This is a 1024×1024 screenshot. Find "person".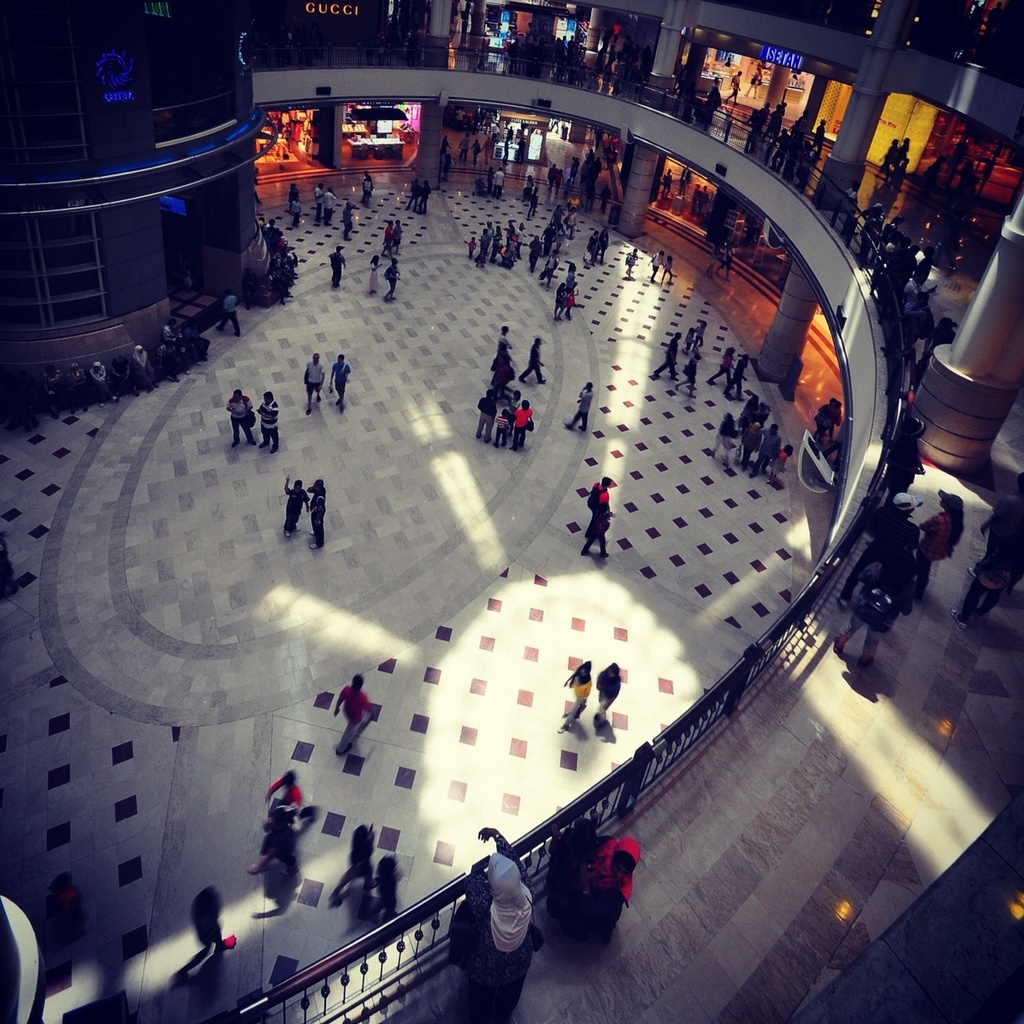
Bounding box: 384 263 398 301.
